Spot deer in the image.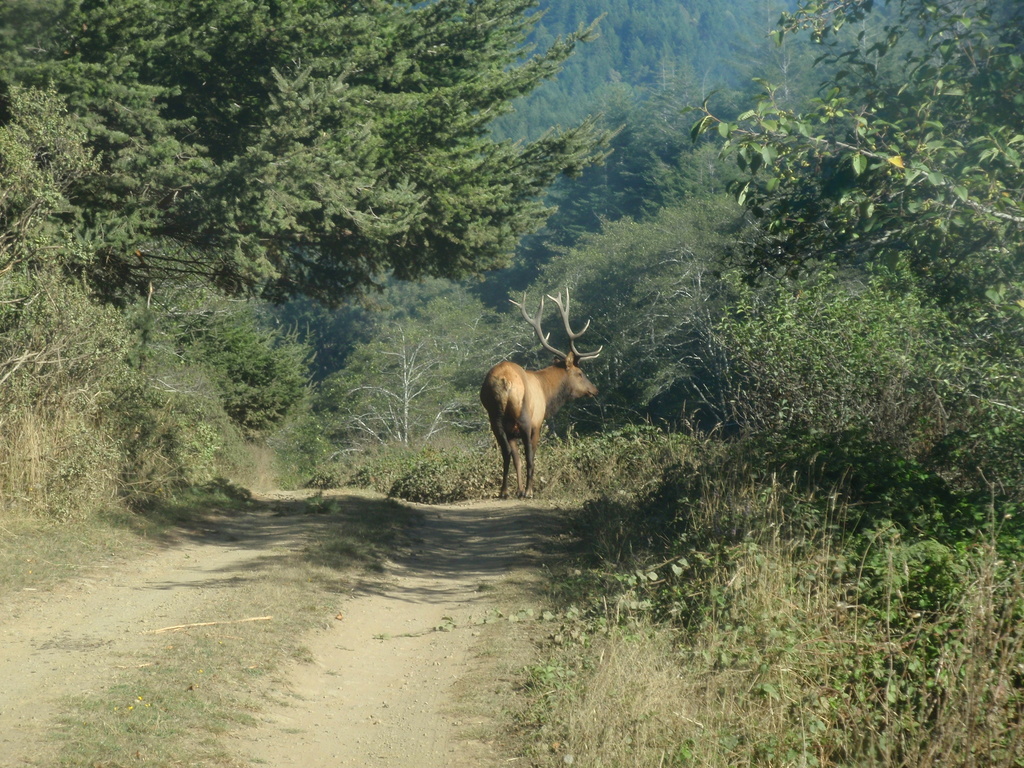
deer found at box(481, 290, 604, 497).
